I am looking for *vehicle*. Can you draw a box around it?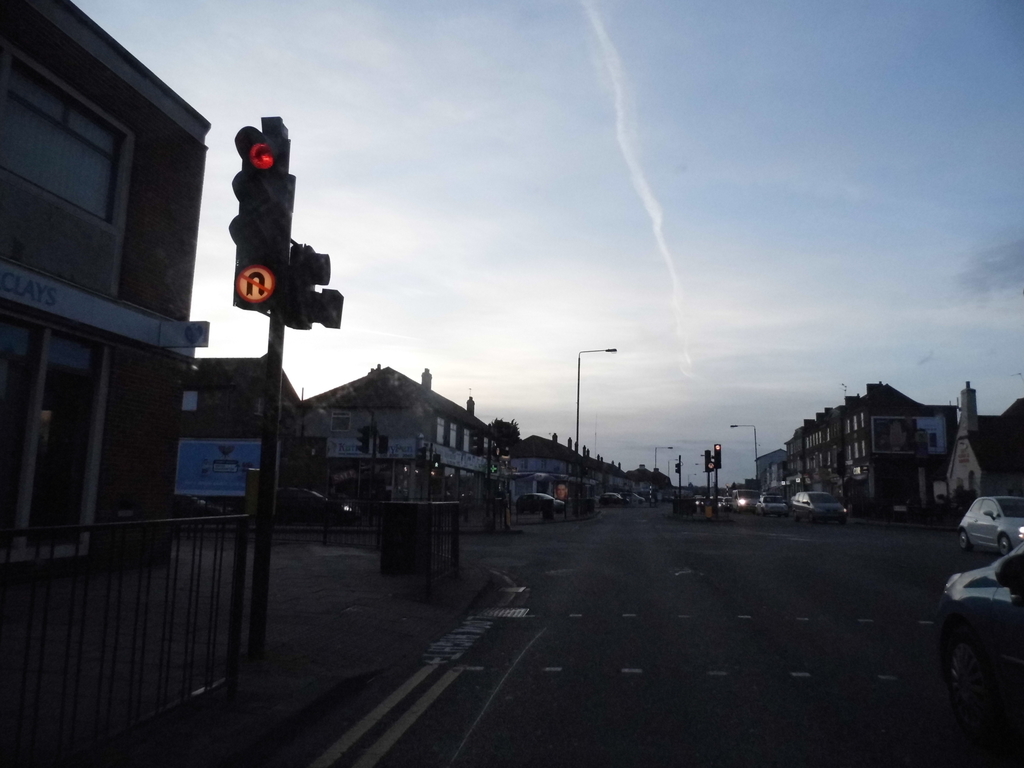
Sure, the bounding box is (916,553,1023,708).
